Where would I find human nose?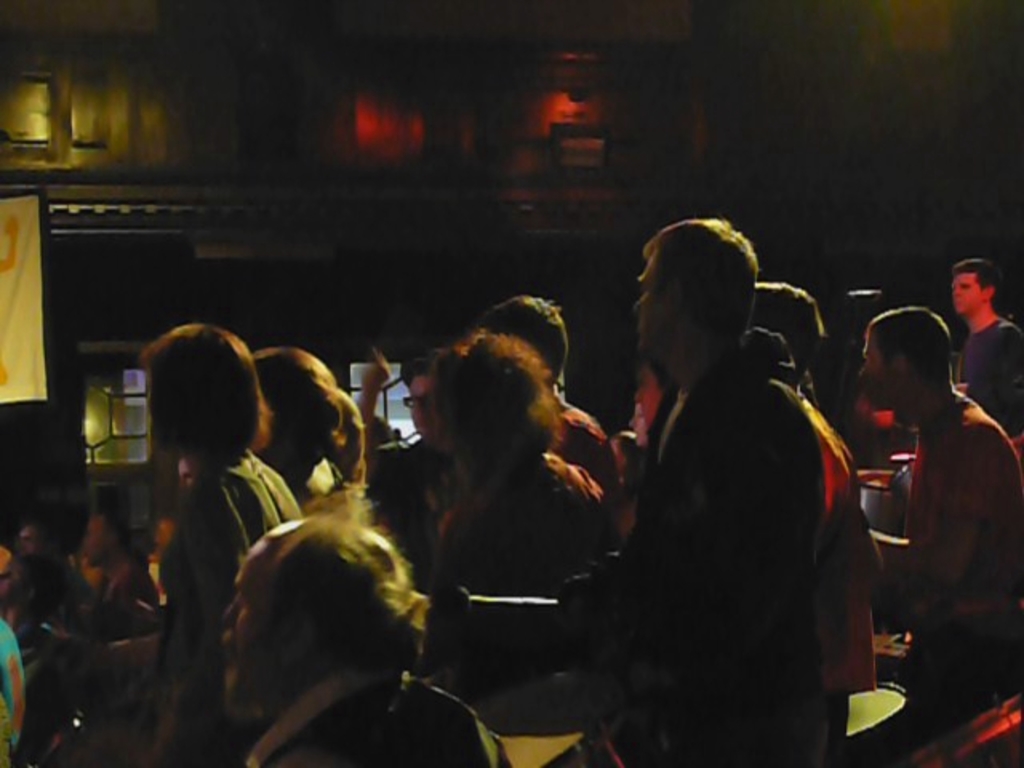
At 411,403,421,416.
